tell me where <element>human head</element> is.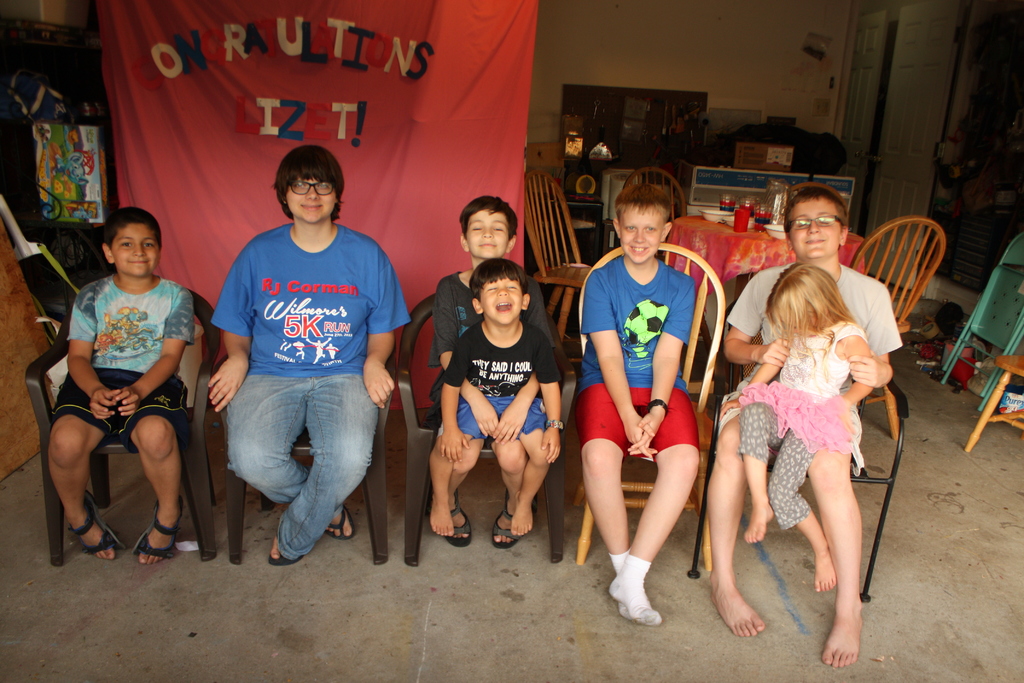
<element>human head</element> is at [280, 147, 339, 224].
